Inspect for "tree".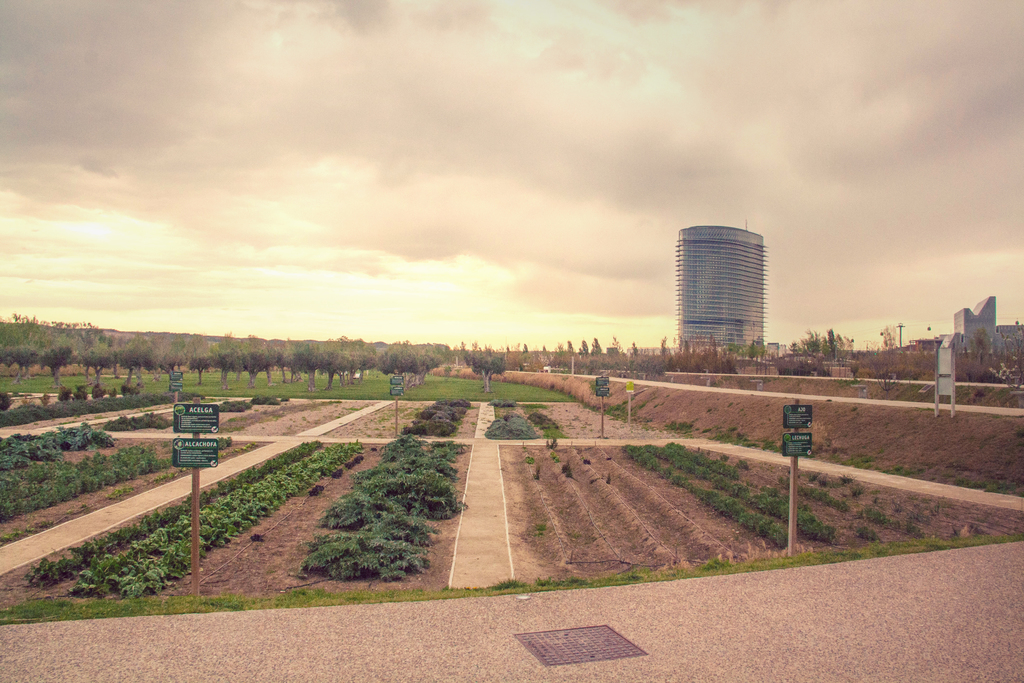
Inspection: {"x1": 471, "y1": 355, "x2": 504, "y2": 400}.
